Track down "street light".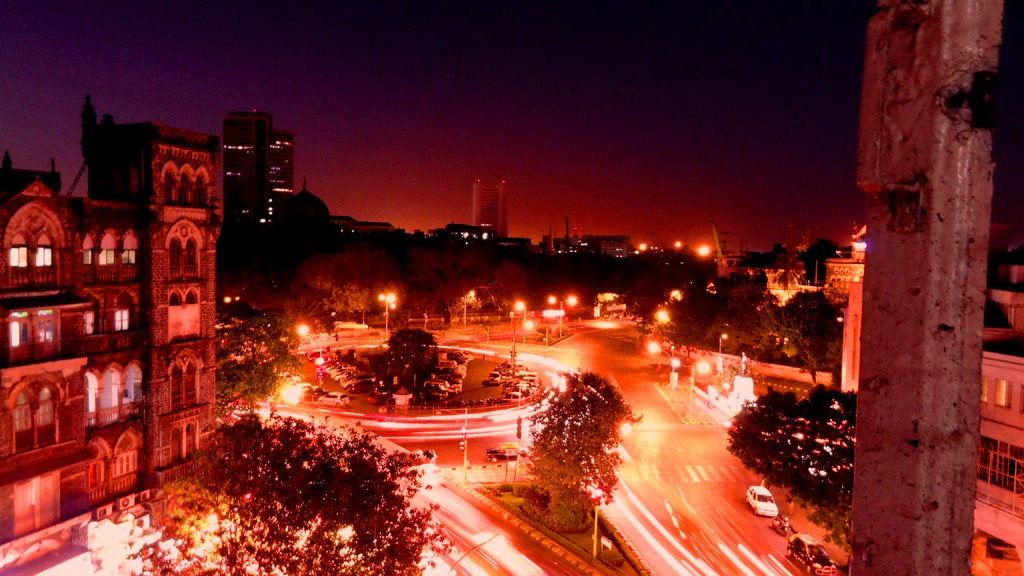
Tracked to left=647, top=342, right=684, bottom=391.
